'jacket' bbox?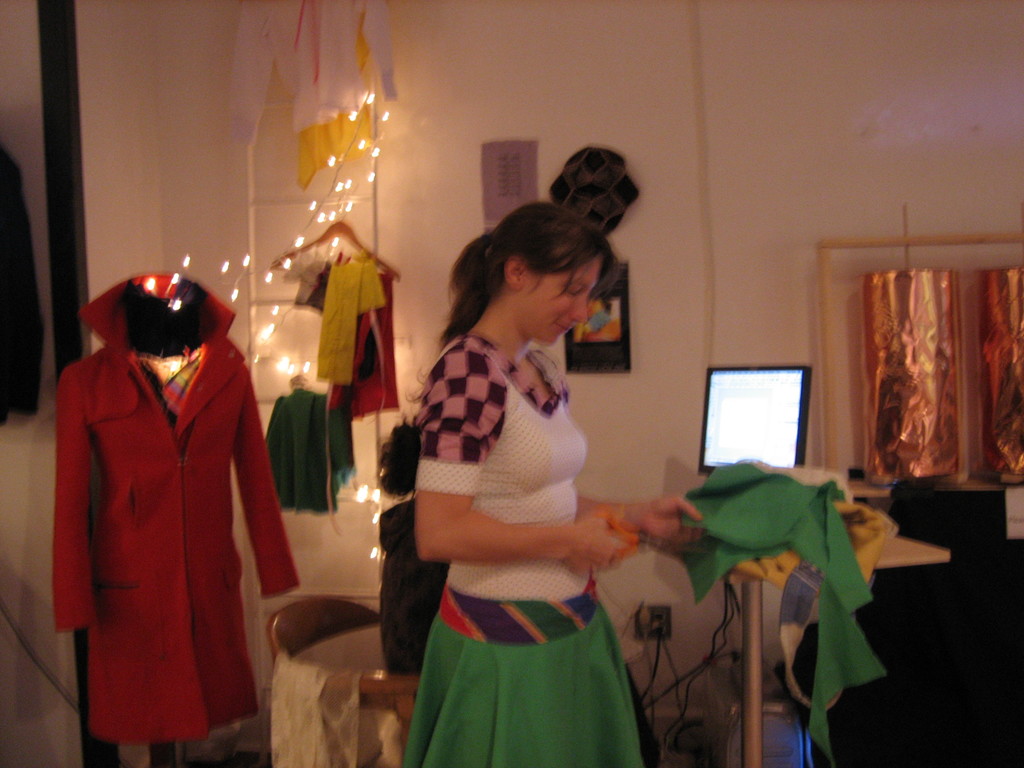
pyautogui.locateOnScreen(48, 264, 287, 700)
